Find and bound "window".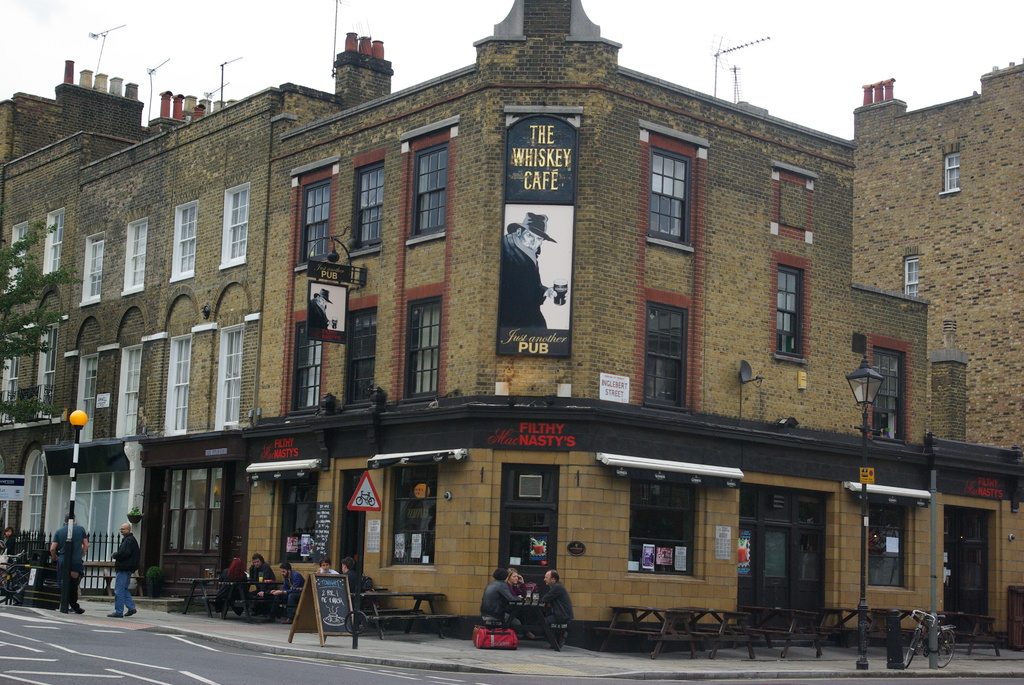
Bound: bbox=(77, 354, 92, 441).
